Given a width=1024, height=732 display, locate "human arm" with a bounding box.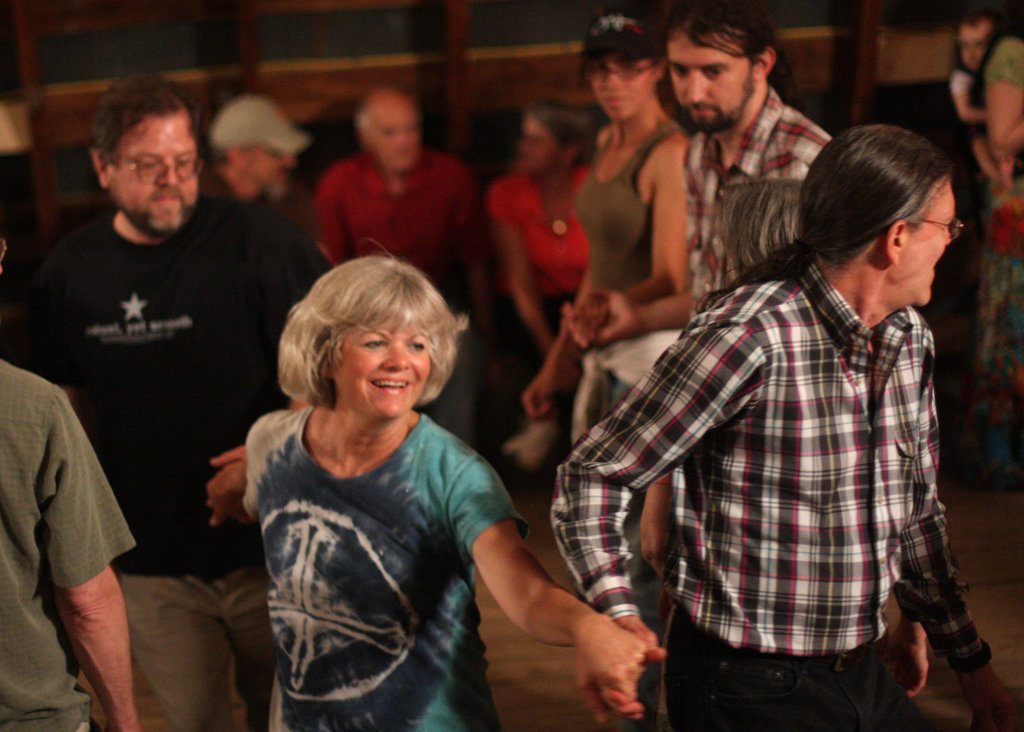
Located: left=985, top=51, right=1023, bottom=149.
